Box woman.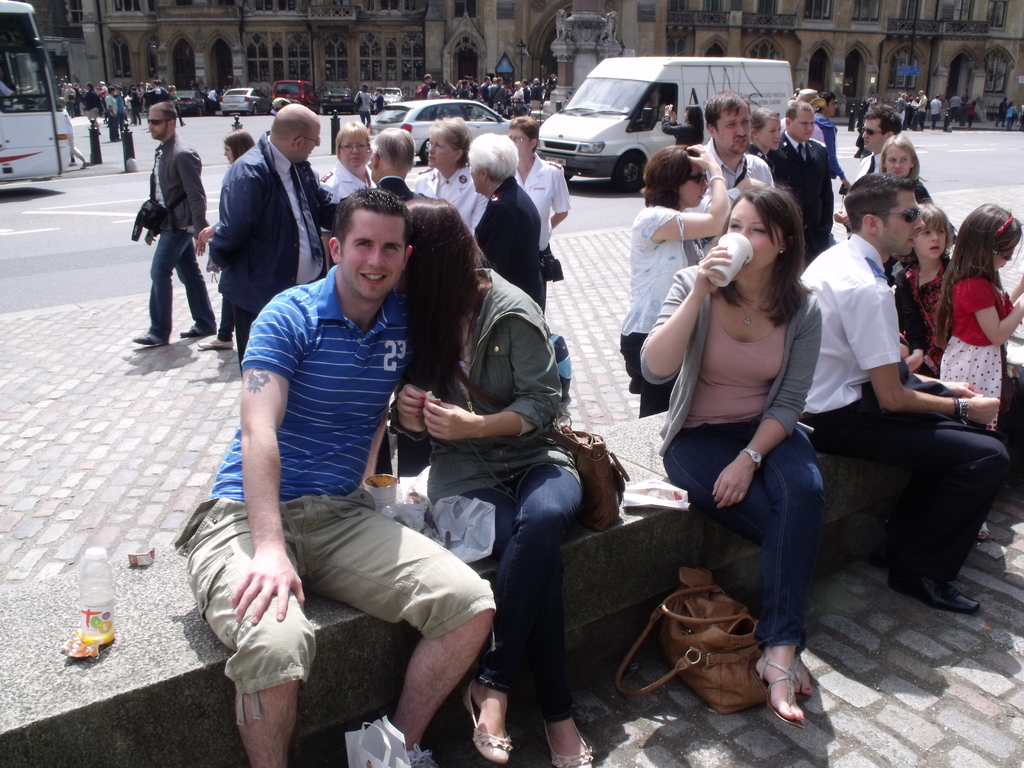
region(881, 135, 936, 202).
